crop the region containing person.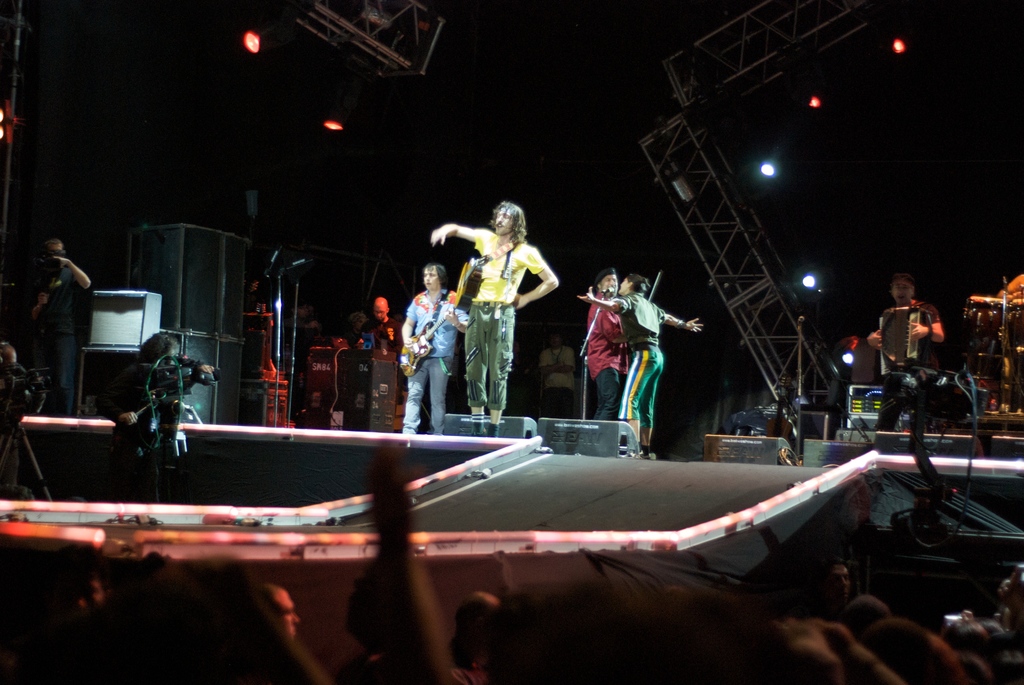
Crop region: bbox=[28, 240, 93, 418].
